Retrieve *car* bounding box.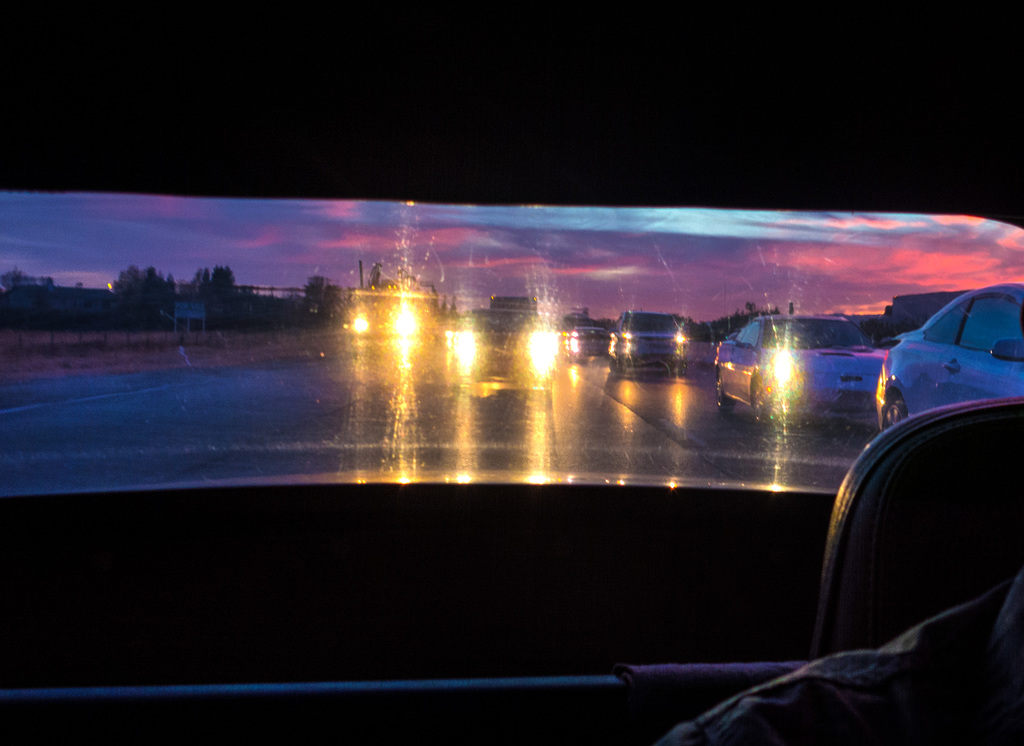
Bounding box: box=[439, 307, 566, 372].
